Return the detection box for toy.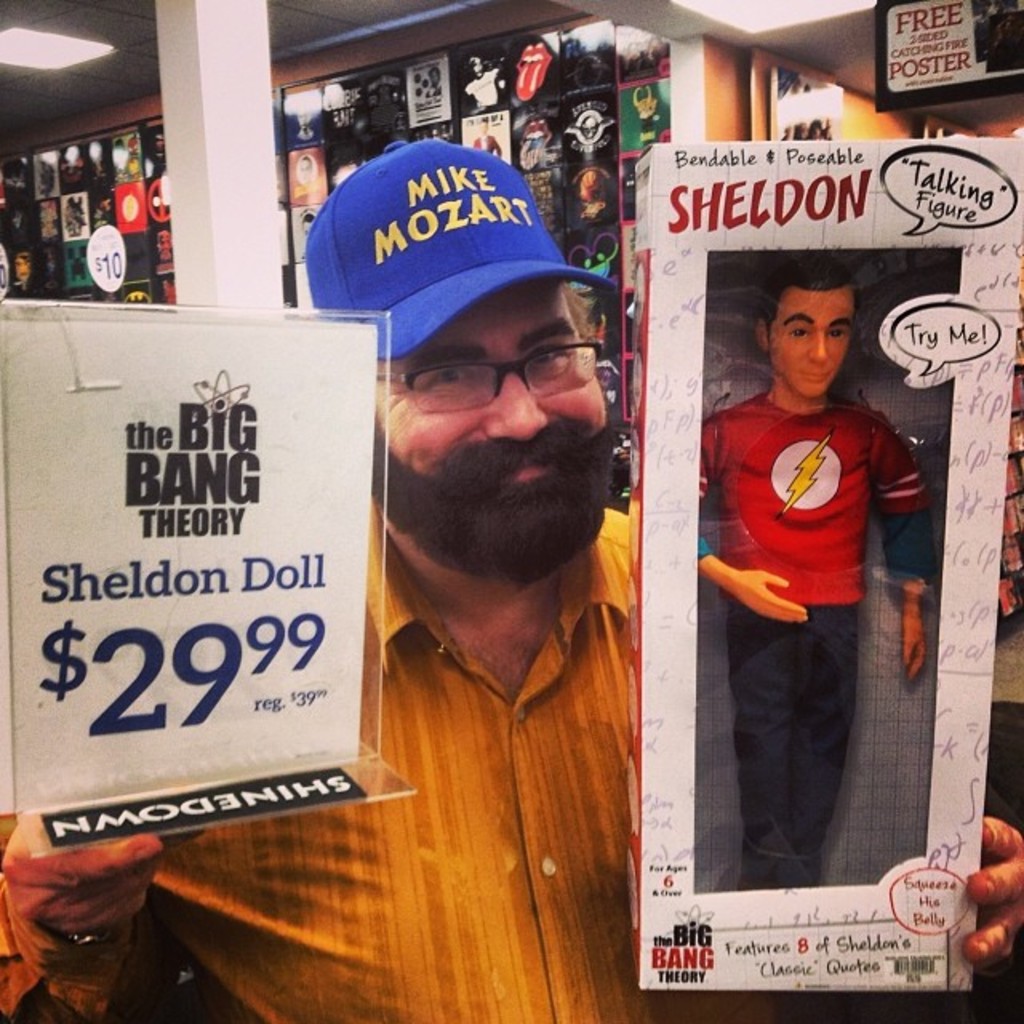
bbox=(565, 234, 624, 274).
